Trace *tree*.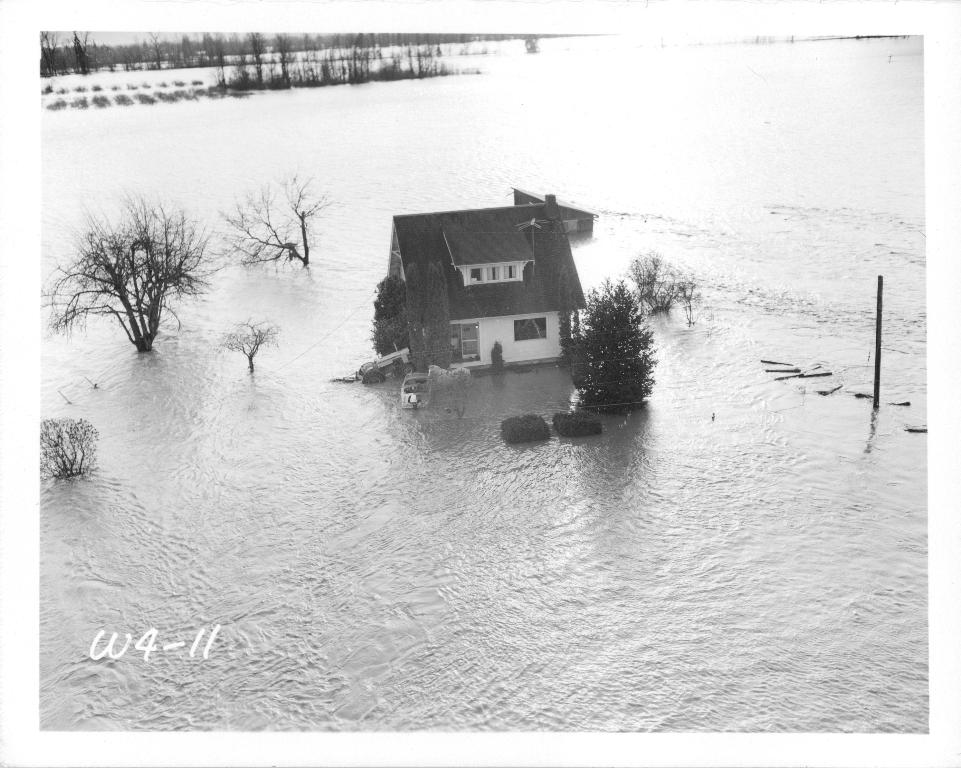
Traced to Rect(628, 249, 687, 309).
